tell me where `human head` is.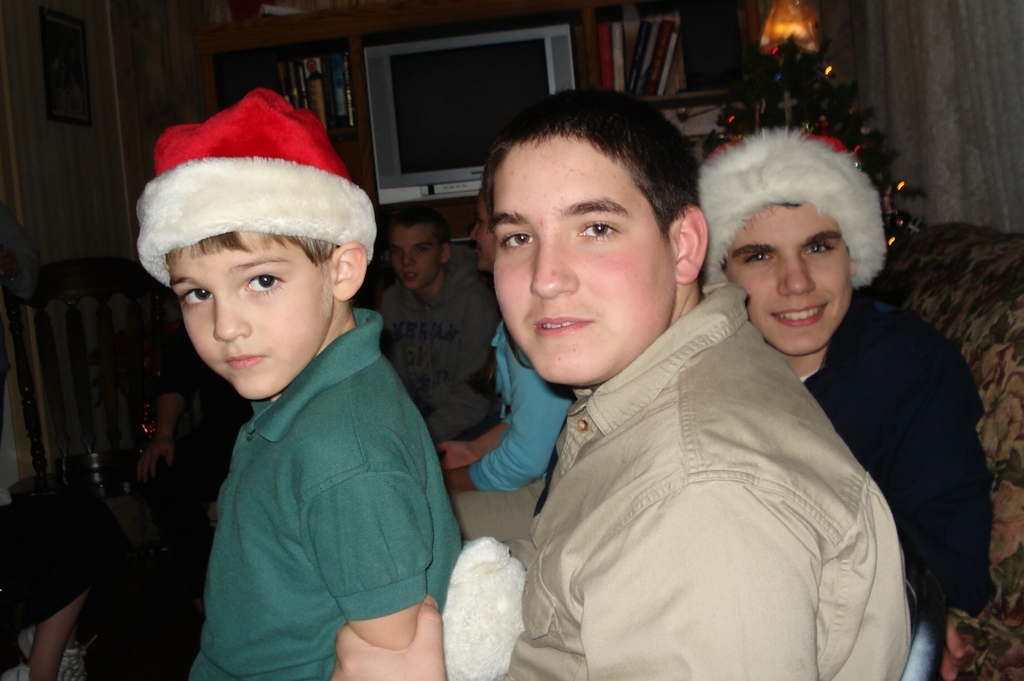
`human head` is at (495, 91, 705, 387).
